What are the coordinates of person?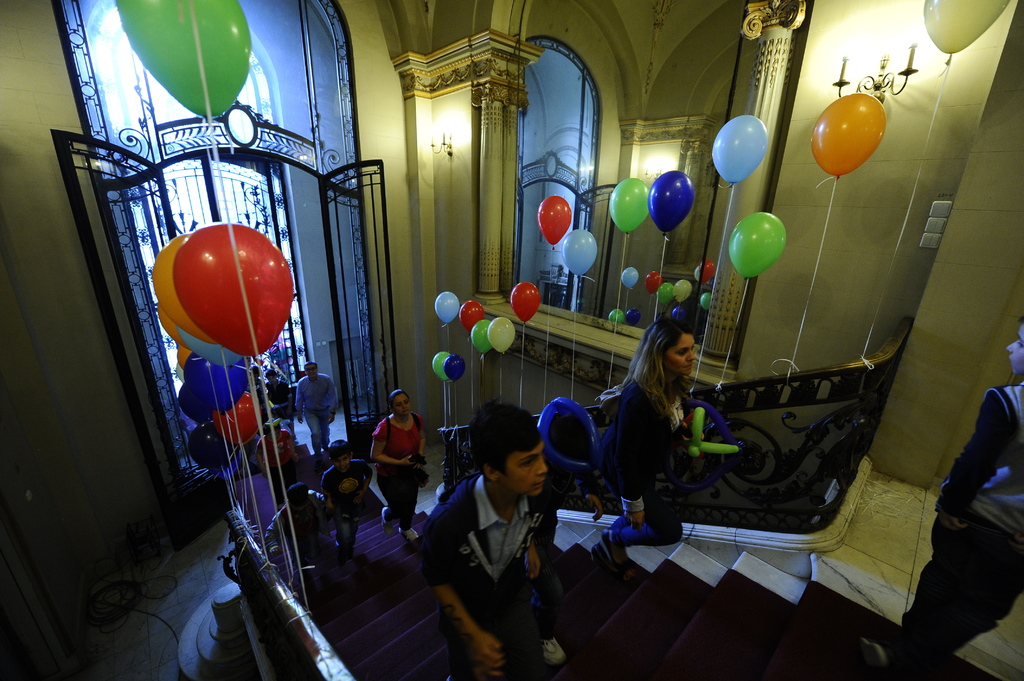
locate(413, 396, 572, 680).
